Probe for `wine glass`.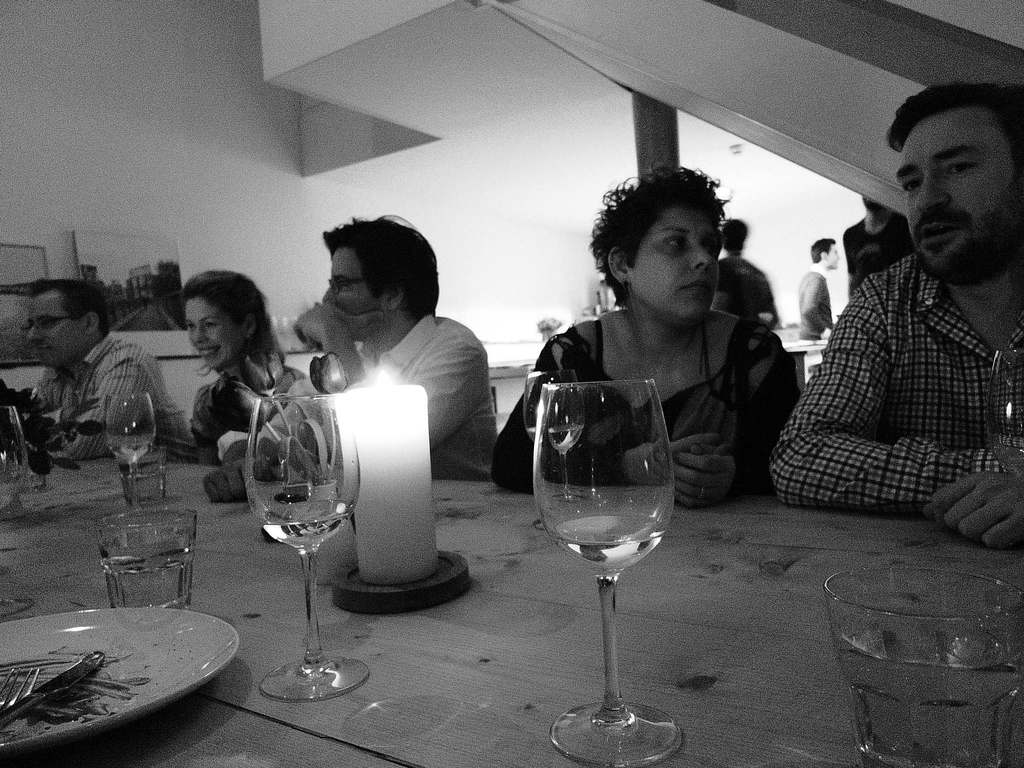
Probe result: [x1=532, y1=379, x2=675, y2=767].
